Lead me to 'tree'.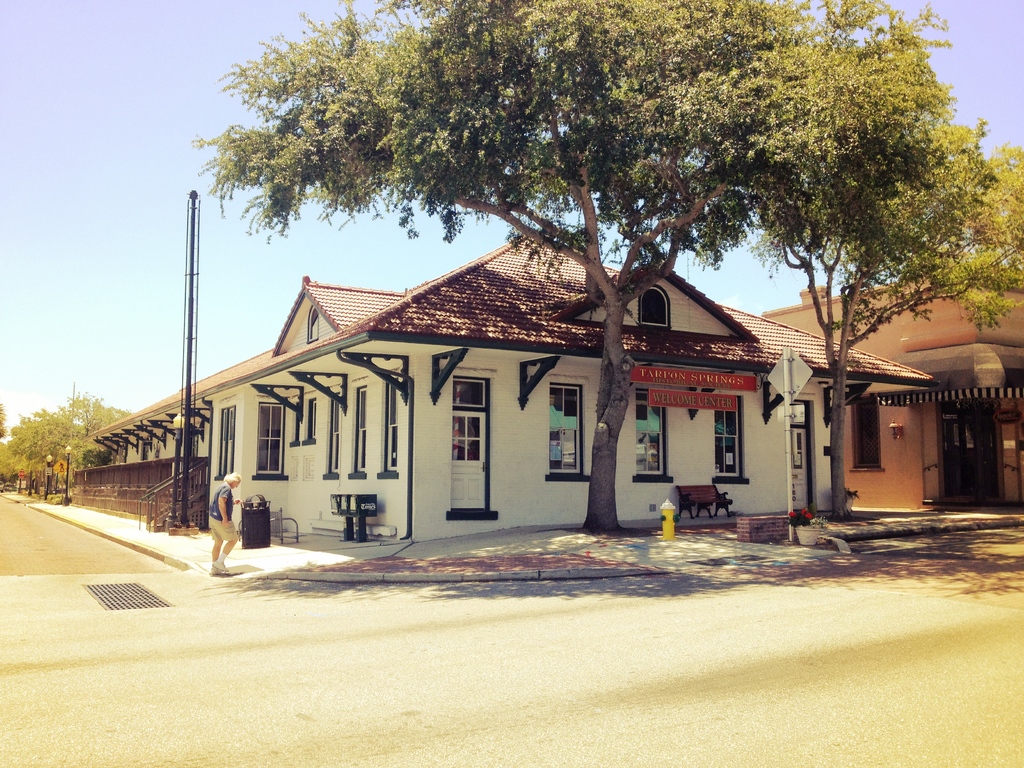
Lead to BBox(189, 1, 956, 538).
